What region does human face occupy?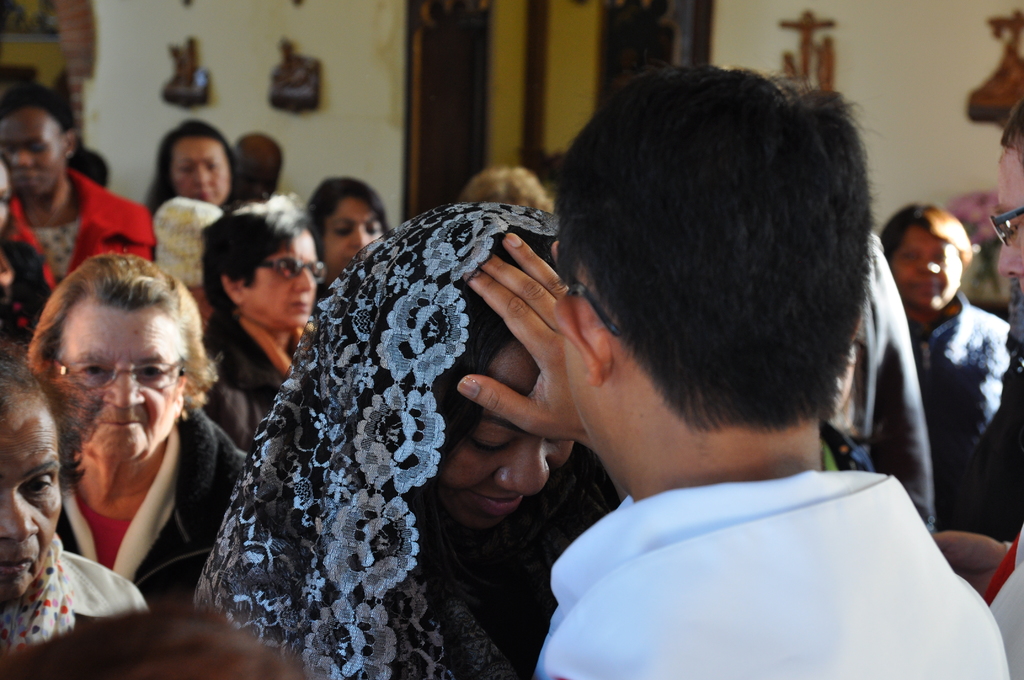
l=173, t=135, r=227, b=209.
